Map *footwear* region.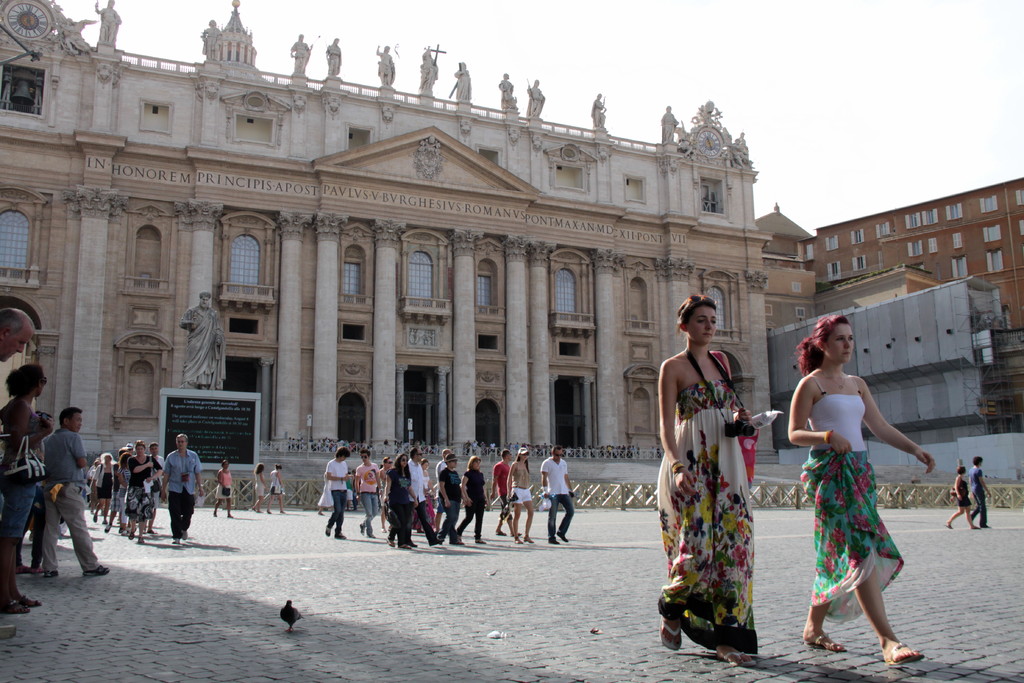
Mapped to bbox(432, 536, 444, 545).
